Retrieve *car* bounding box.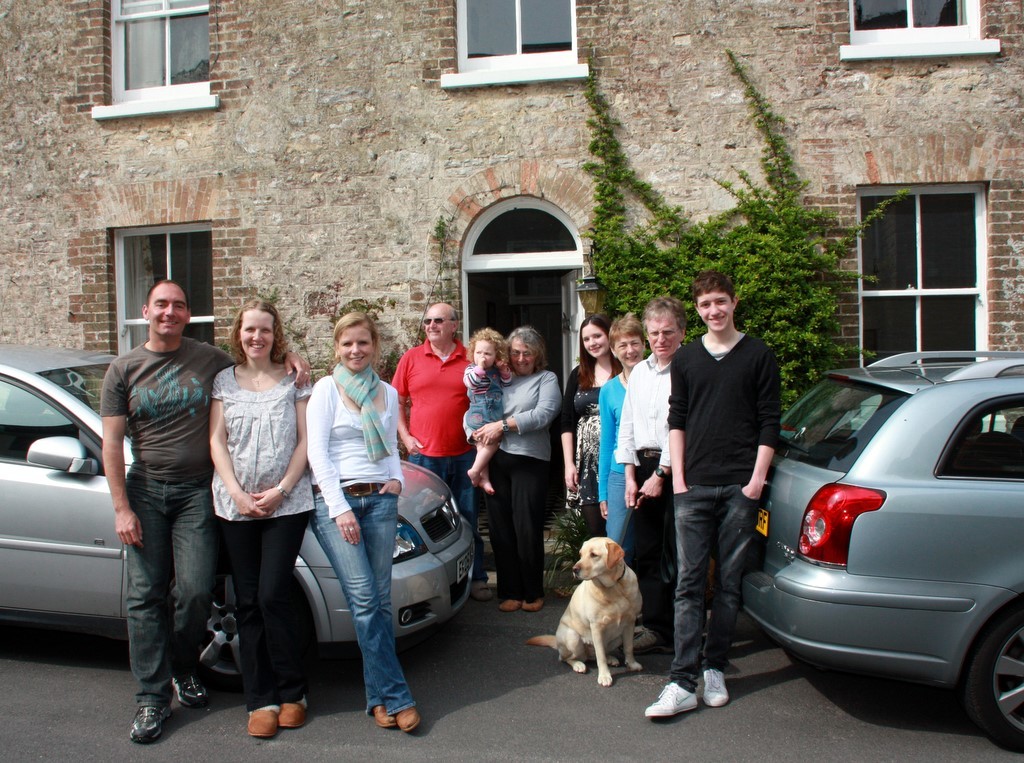
Bounding box: <bbox>0, 336, 481, 689</bbox>.
